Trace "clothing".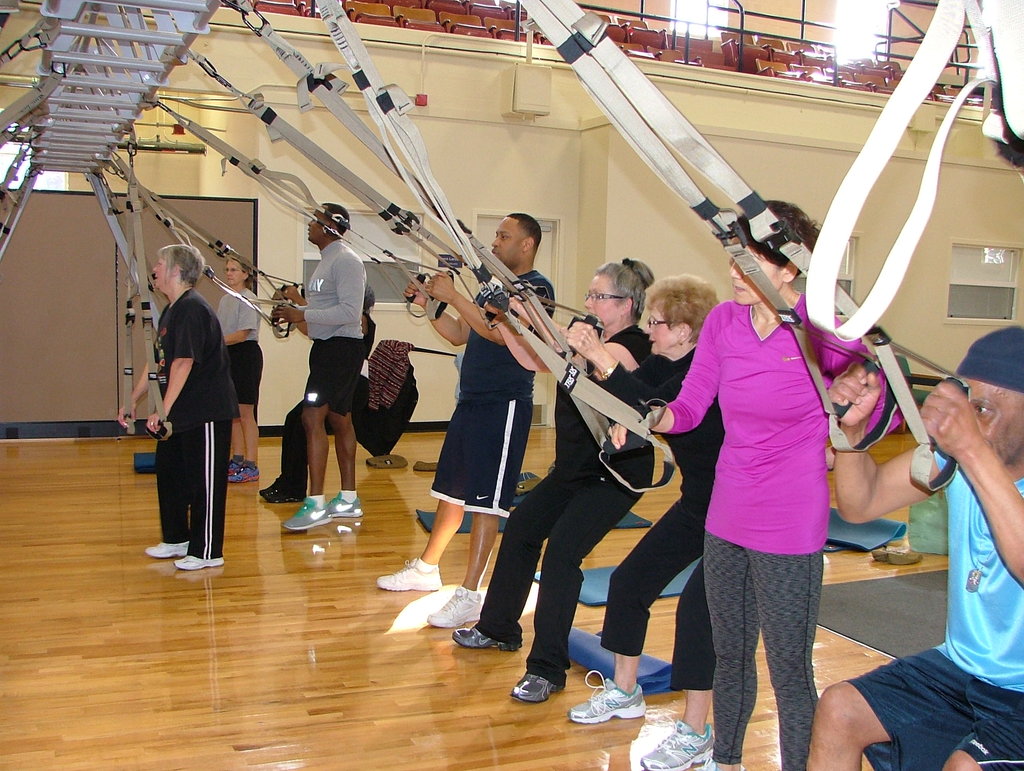
Traced to [x1=302, y1=237, x2=365, y2=504].
